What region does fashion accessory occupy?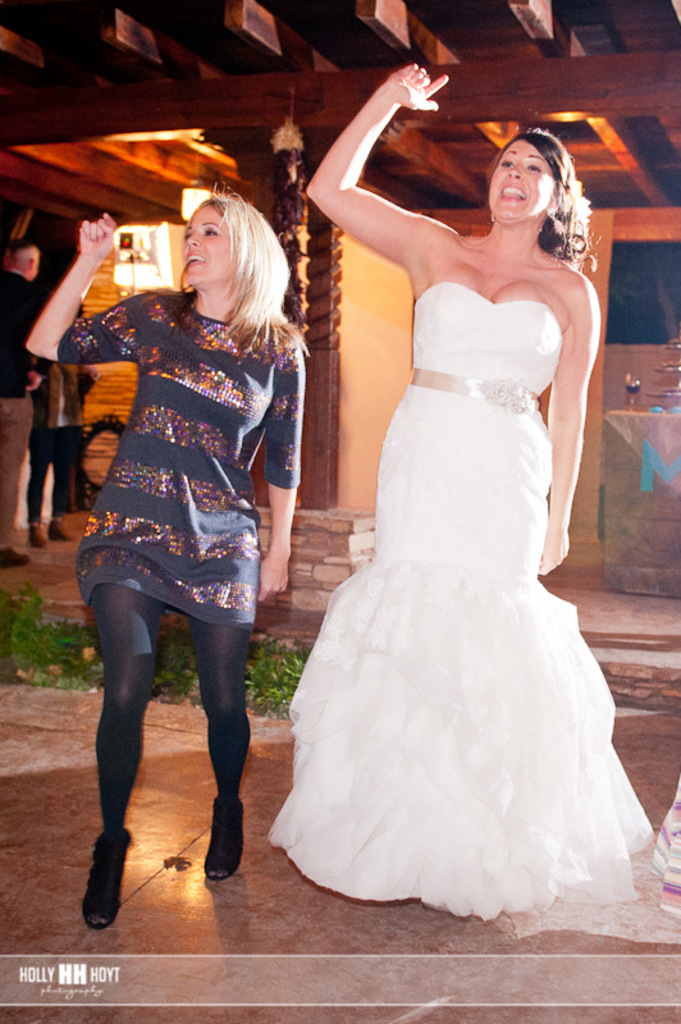
x1=79 y1=827 x2=134 y2=937.
